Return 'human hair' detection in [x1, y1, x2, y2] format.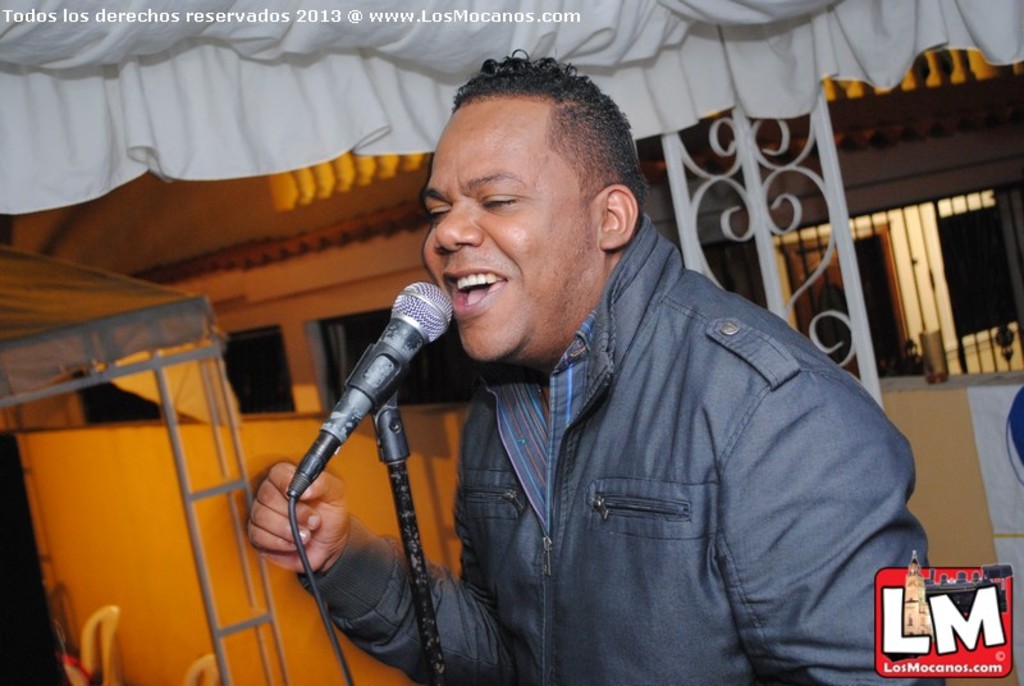
[430, 61, 635, 234].
